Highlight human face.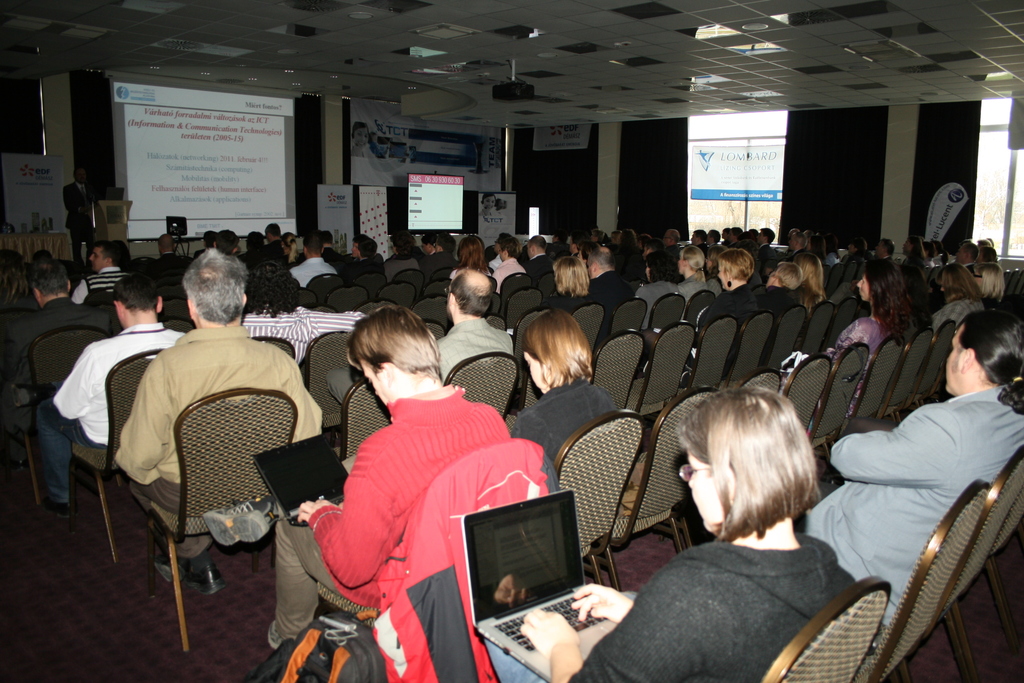
Highlighted region: [left=364, top=361, right=388, bottom=411].
